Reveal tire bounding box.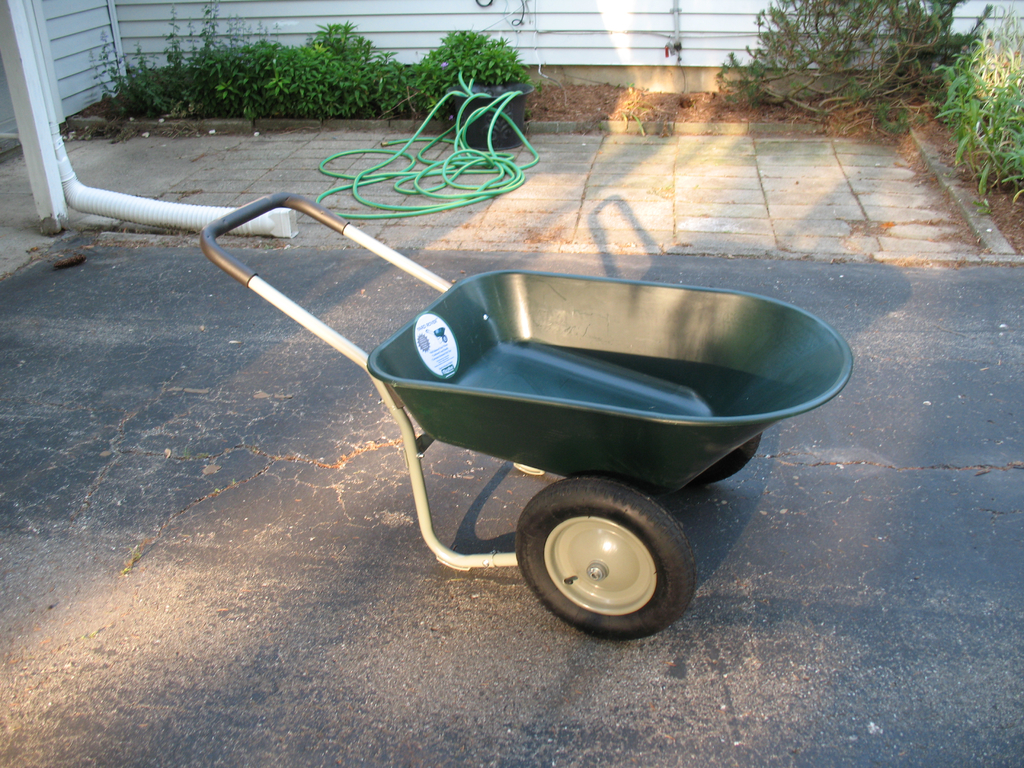
Revealed: pyautogui.locateOnScreen(504, 479, 701, 634).
